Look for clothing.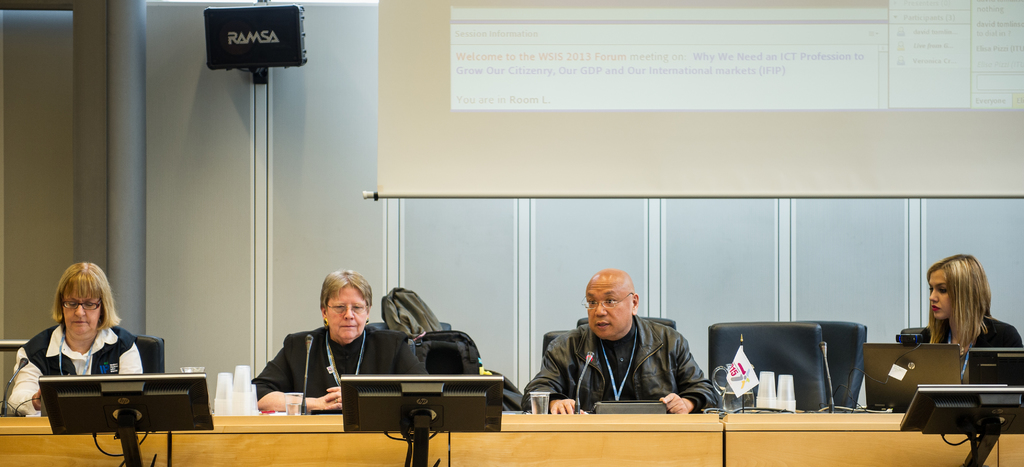
Found: x1=541 y1=290 x2=721 y2=415.
